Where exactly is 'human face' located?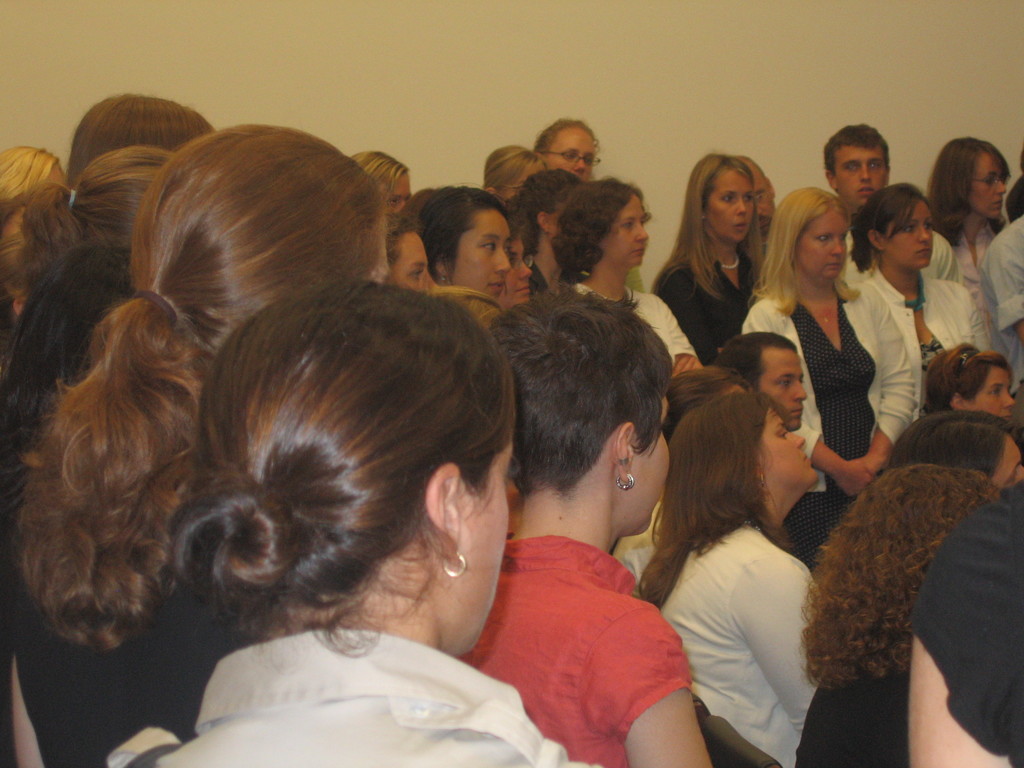
Its bounding box is bbox=(542, 126, 595, 178).
